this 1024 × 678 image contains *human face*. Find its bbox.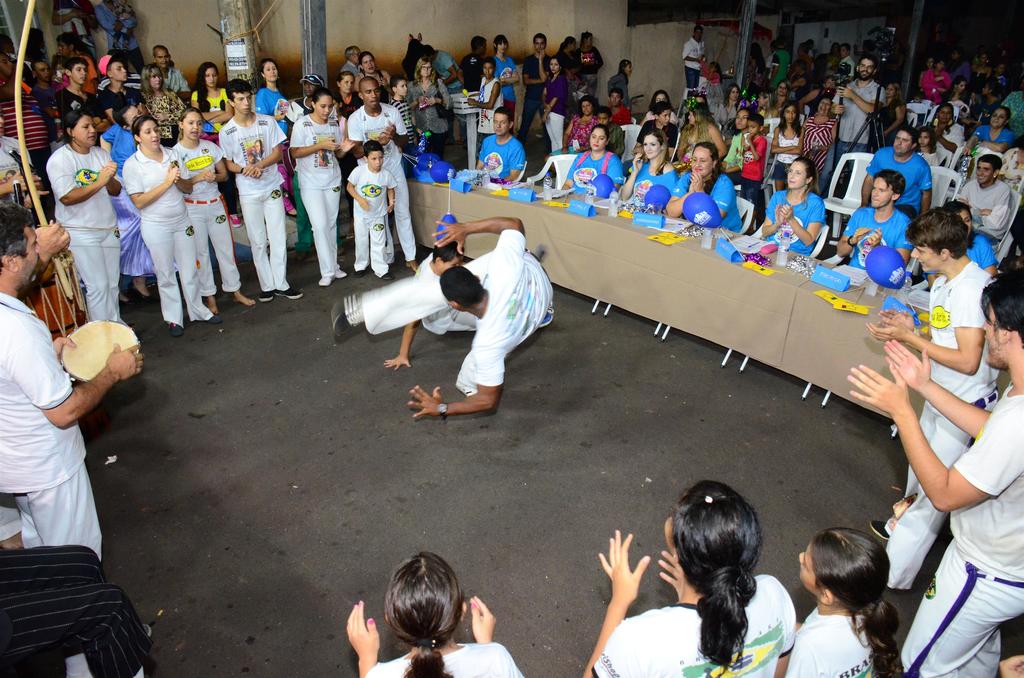
select_region(991, 110, 1007, 129).
